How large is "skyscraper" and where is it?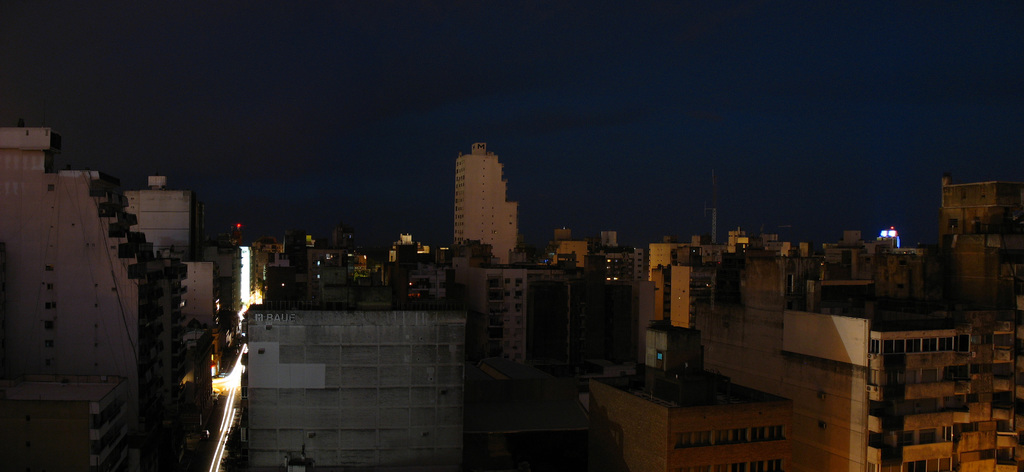
Bounding box: [left=0, top=124, right=195, bottom=467].
